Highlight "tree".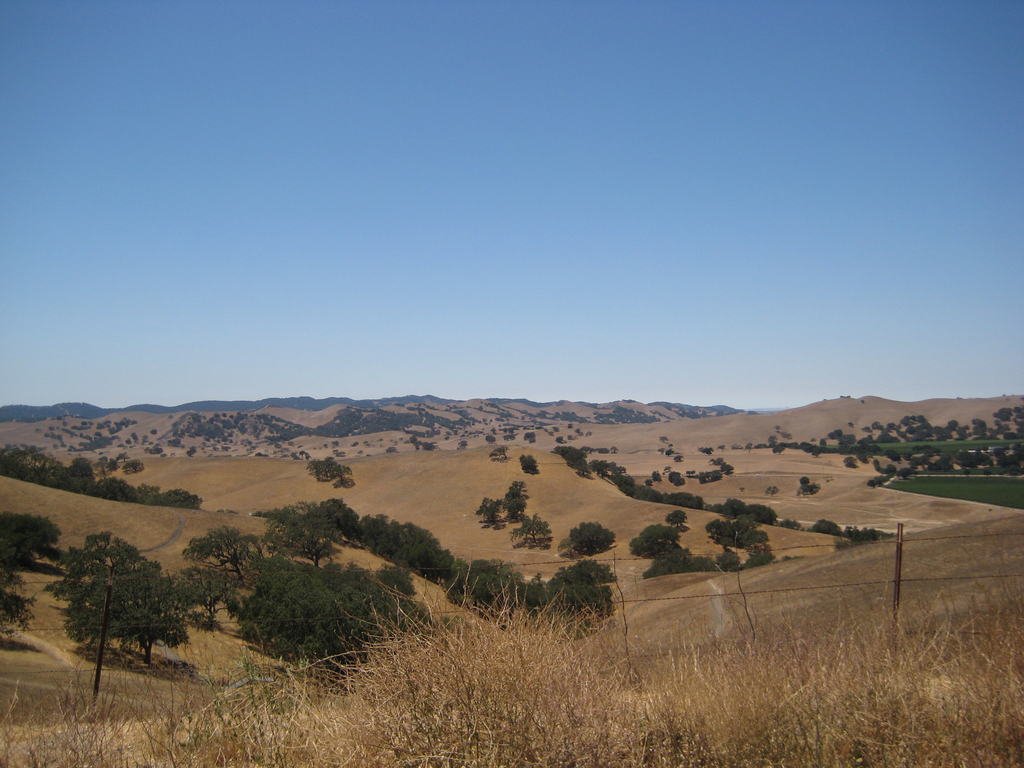
Highlighted region: pyautogui.locateOnScreen(485, 435, 494, 444).
